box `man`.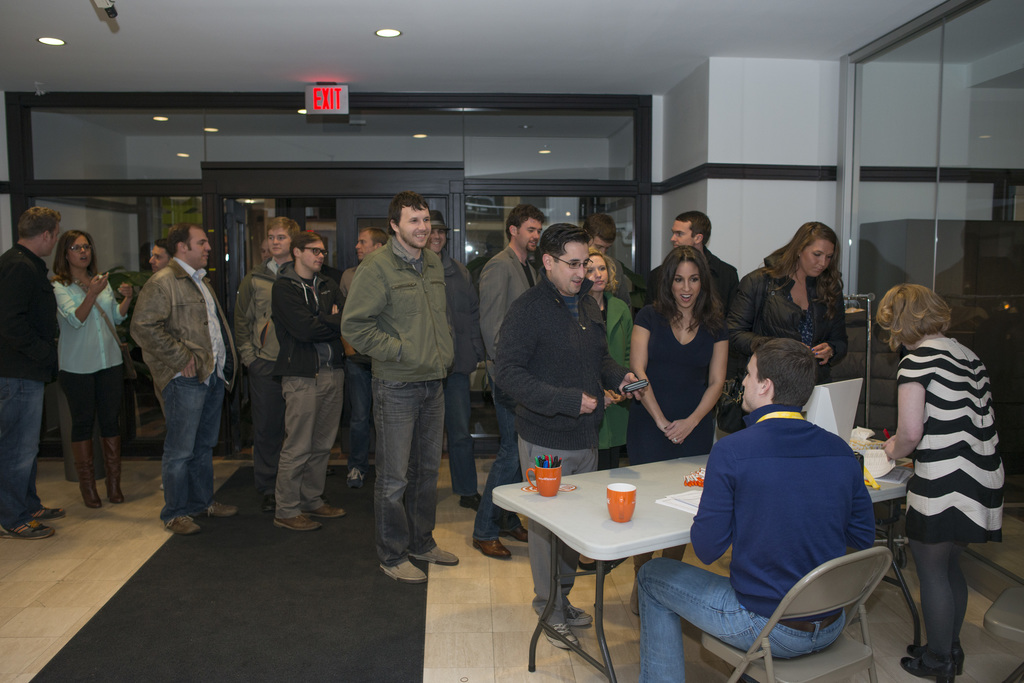
x1=0 y1=206 x2=66 y2=541.
